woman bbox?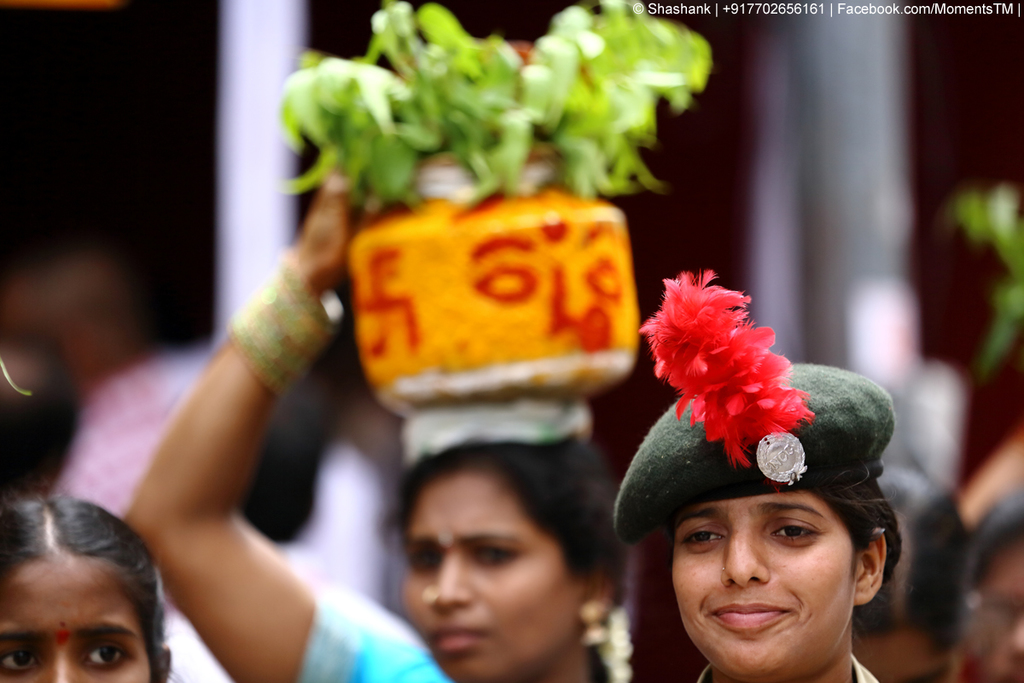
bbox(603, 359, 908, 682)
